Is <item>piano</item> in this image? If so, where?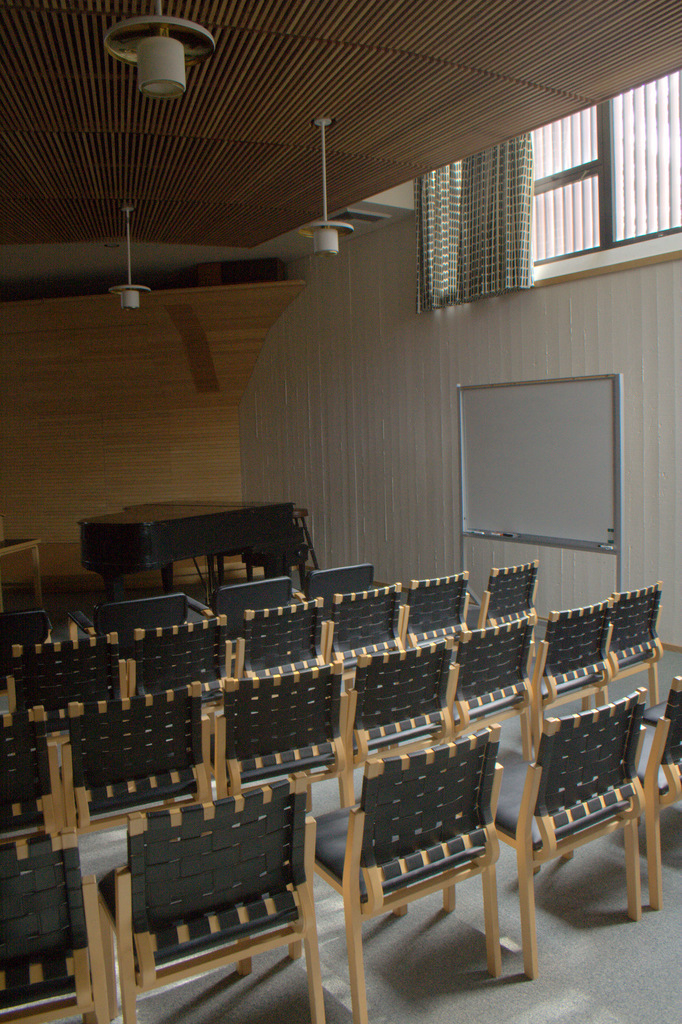
Yes, at <region>65, 507, 342, 604</region>.
